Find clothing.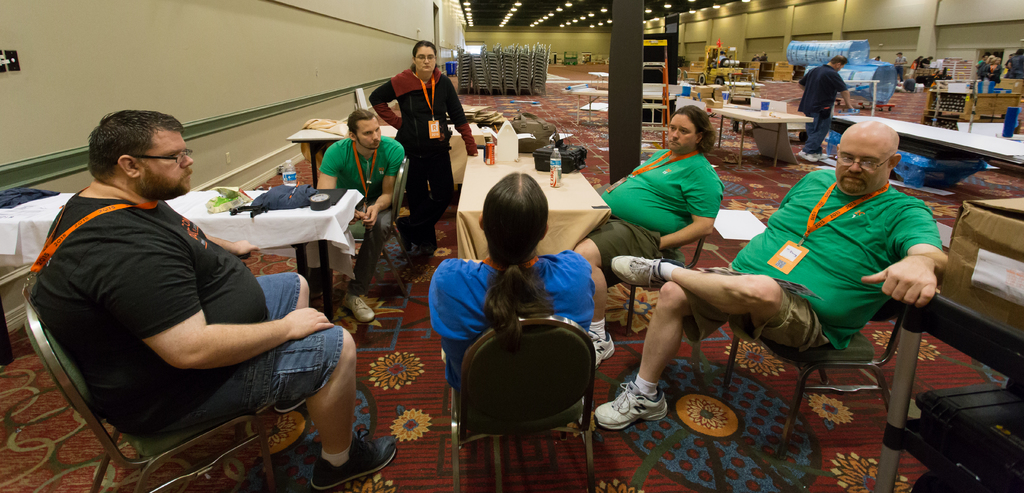
select_region(909, 57, 916, 73).
